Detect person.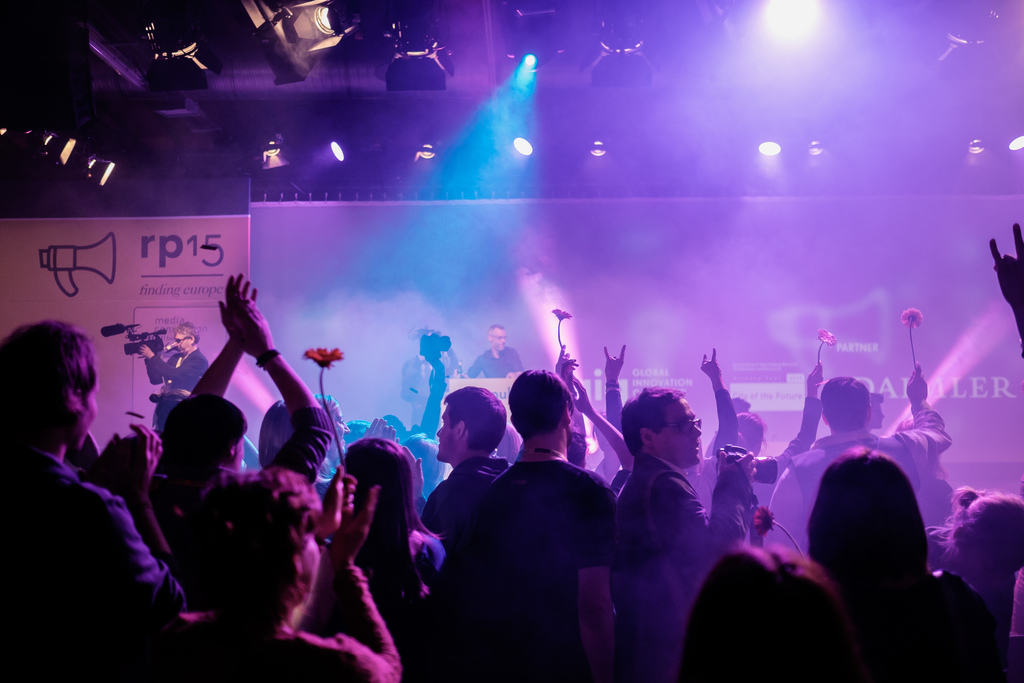
Detected at [678,538,863,682].
